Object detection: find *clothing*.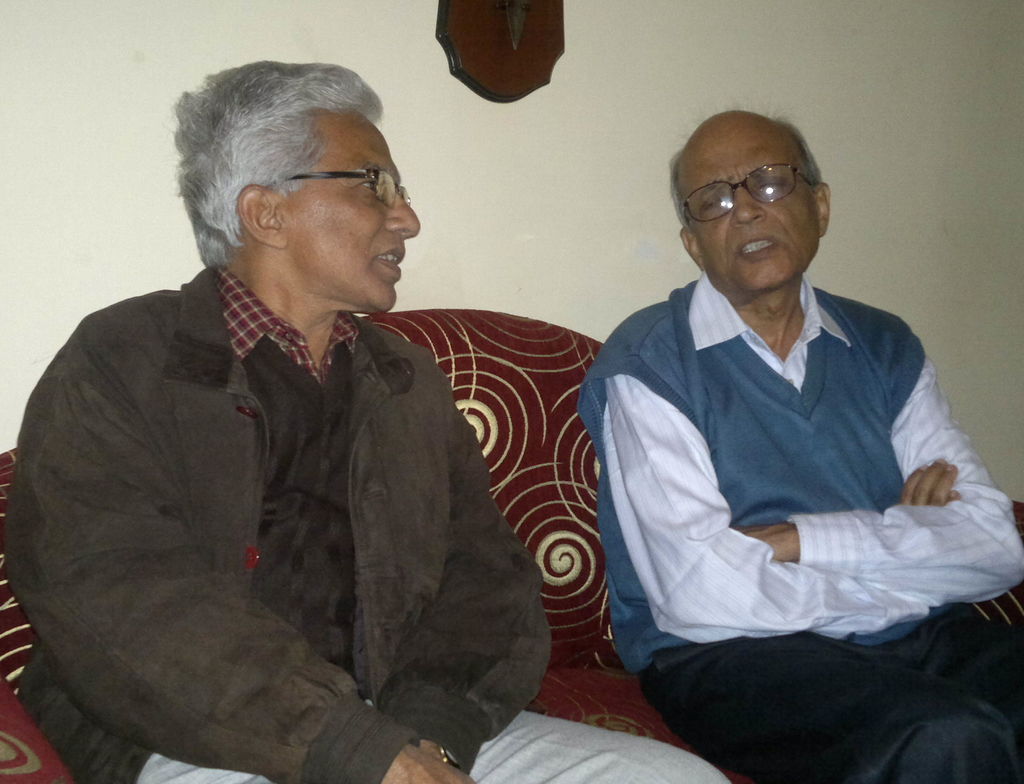
(x1=577, y1=277, x2=1023, y2=783).
